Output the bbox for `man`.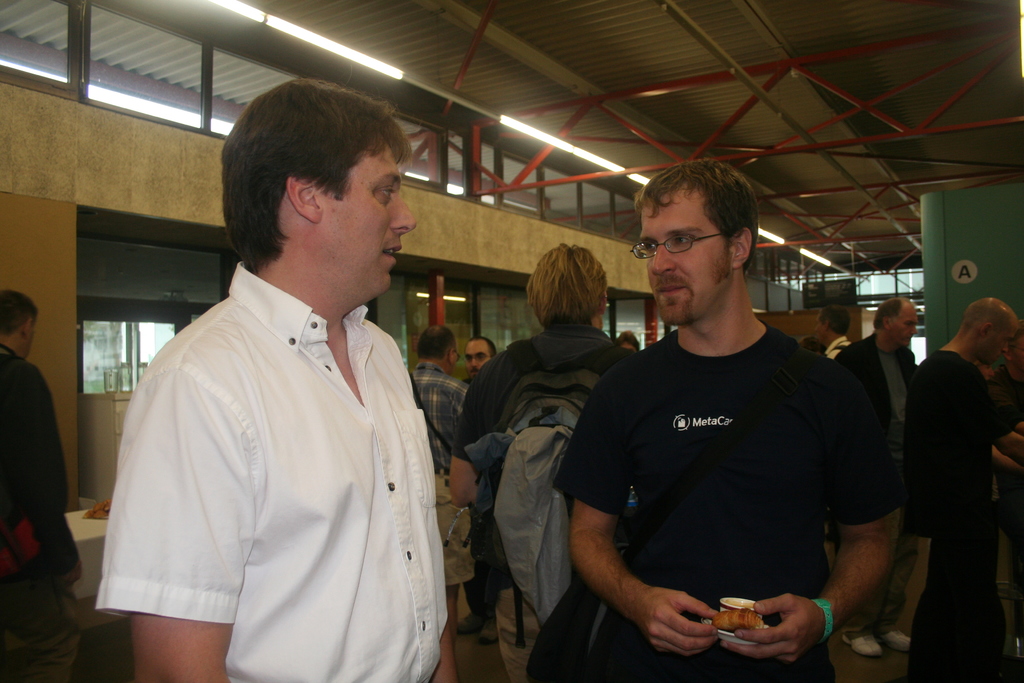
pyautogui.locateOnScreen(103, 87, 470, 668).
